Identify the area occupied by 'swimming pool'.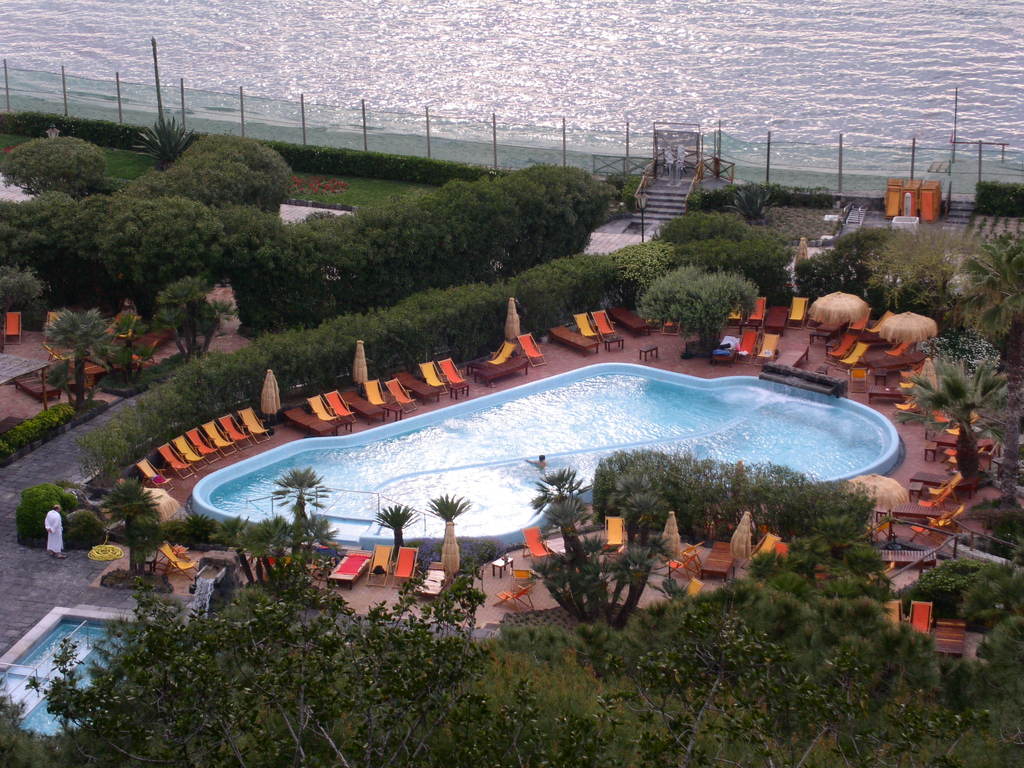
Area: region(186, 365, 900, 570).
